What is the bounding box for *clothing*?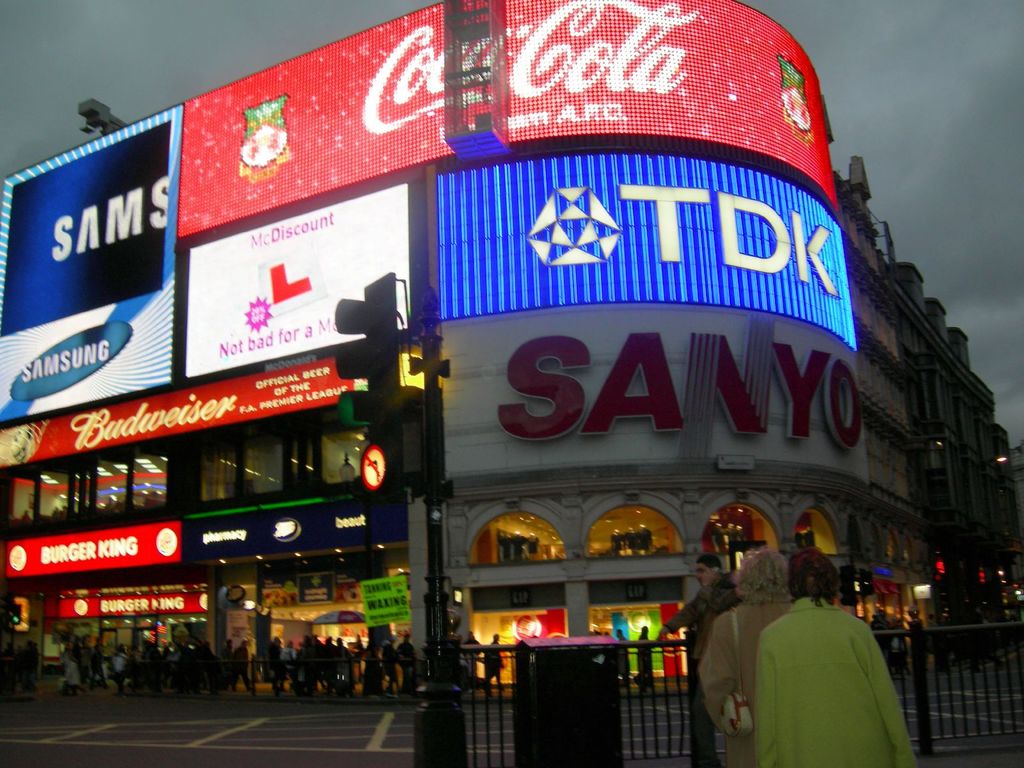
(459,636,481,676).
